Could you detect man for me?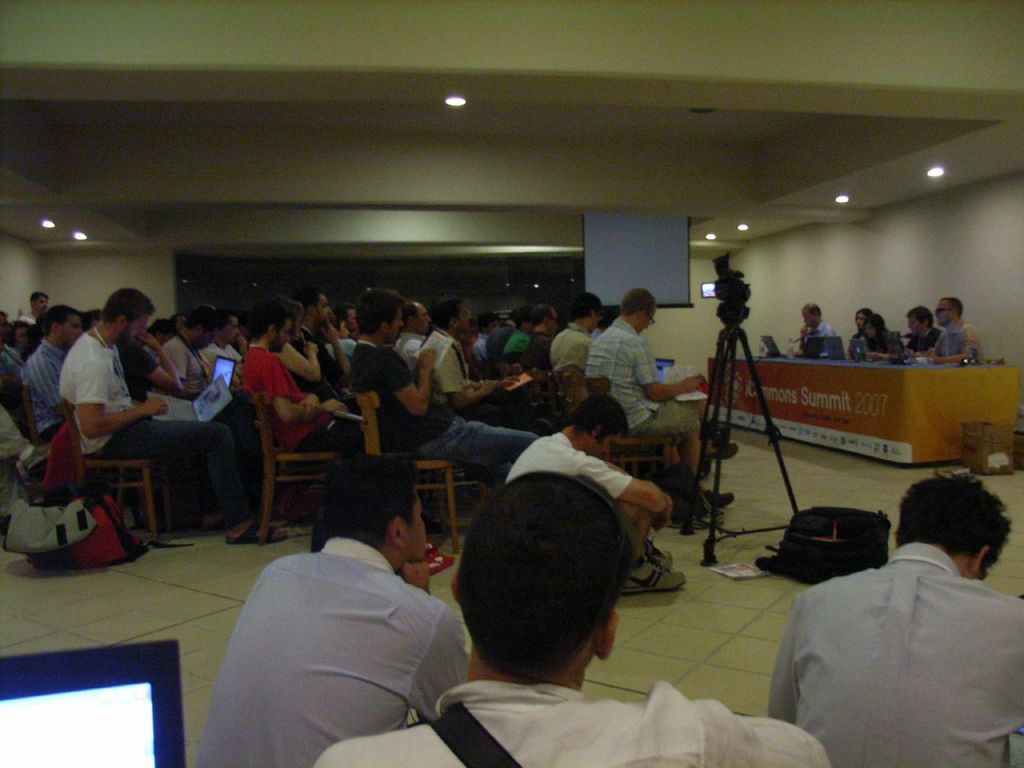
Detection result: {"left": 235, "top": 297, "right": 358, "bottom": 465}.
